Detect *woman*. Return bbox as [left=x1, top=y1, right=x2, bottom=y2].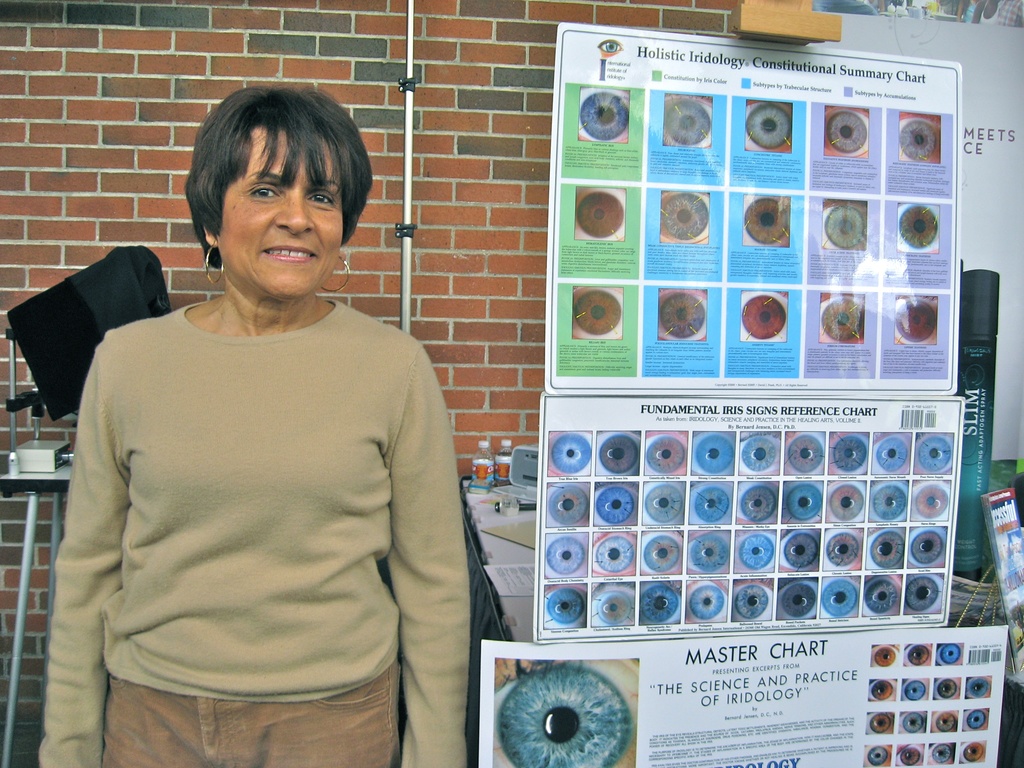
[left=52, top=137, right=449, bottom=753].
